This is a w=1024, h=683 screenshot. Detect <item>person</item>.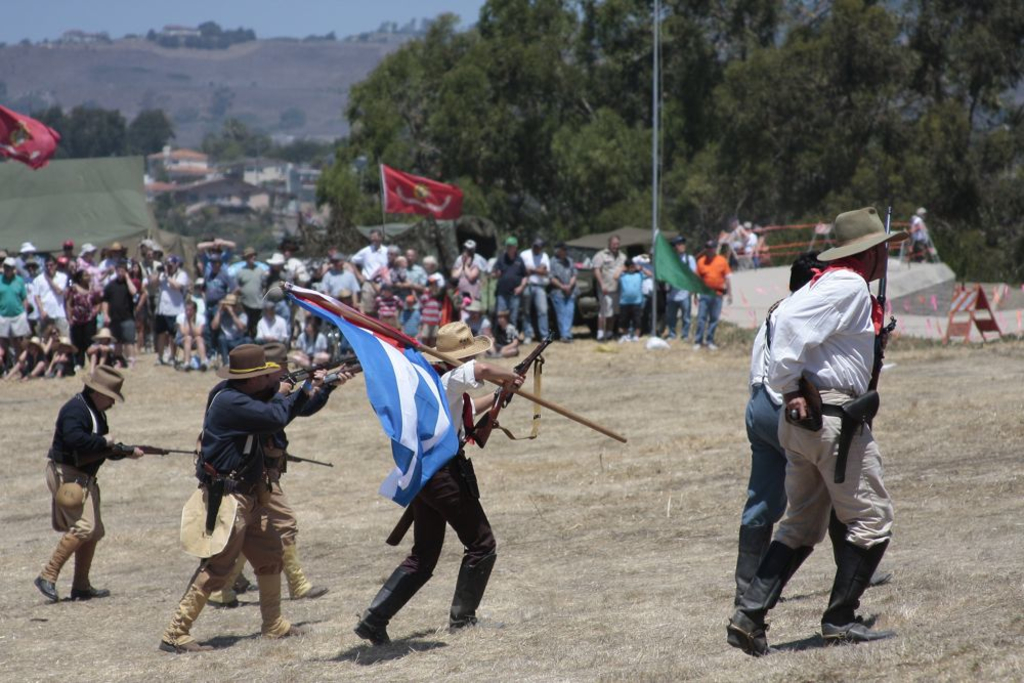
(549,232,581,342).
